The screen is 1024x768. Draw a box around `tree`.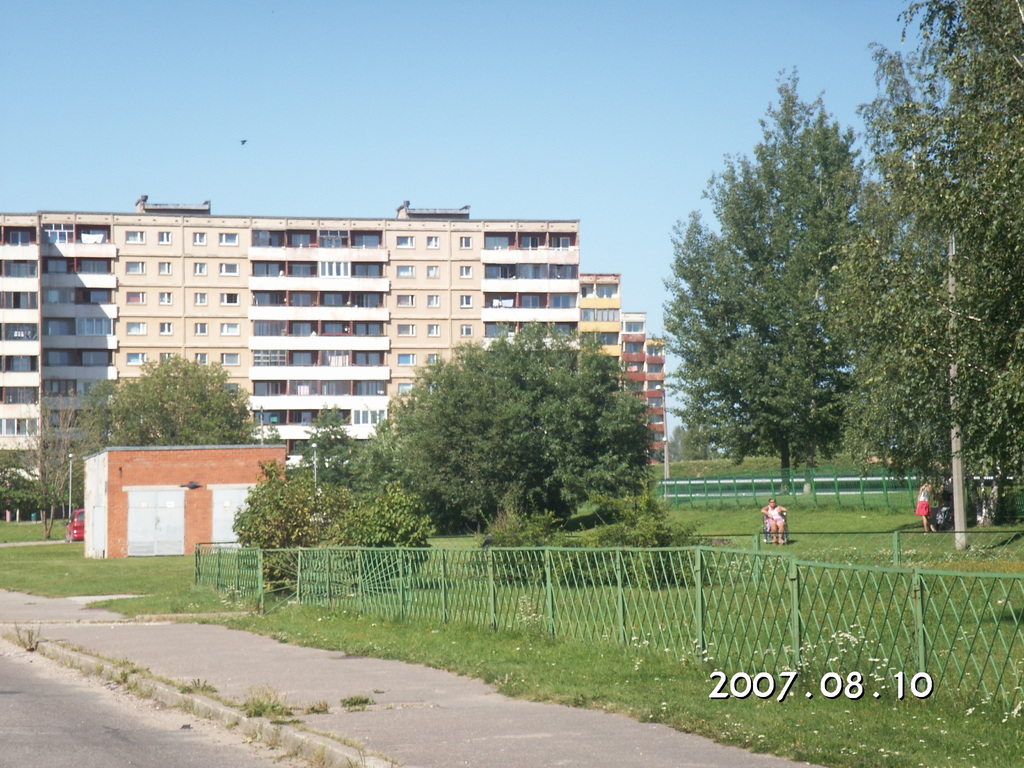
x1=812, y1=0, x2=1023, y2=556.
